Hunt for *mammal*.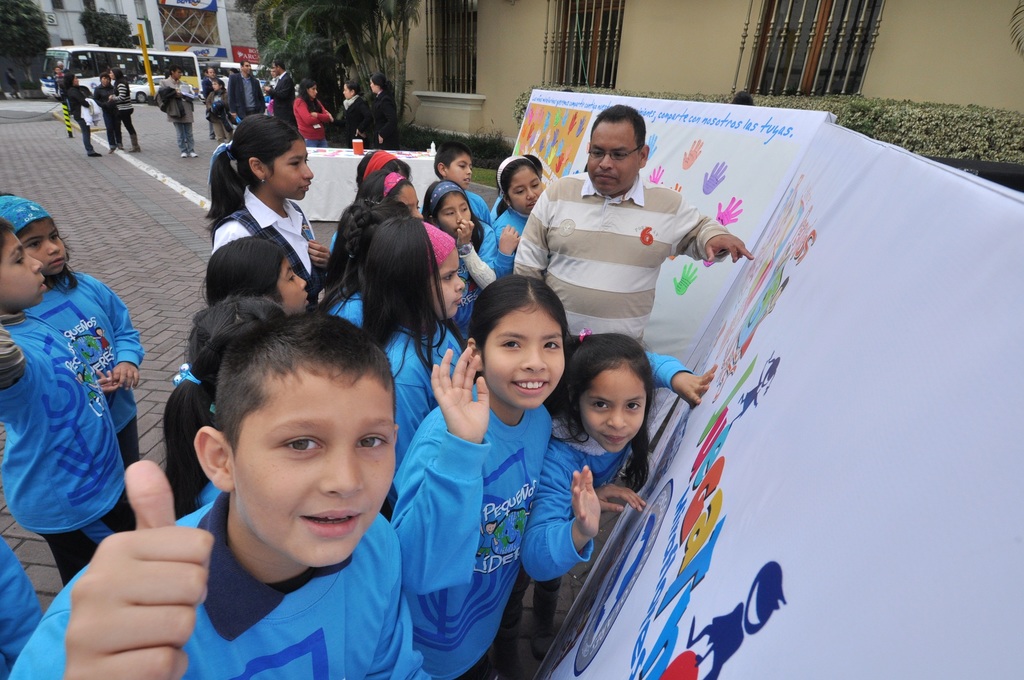
Hunted down at BBox(355, 146, 413, 197).
